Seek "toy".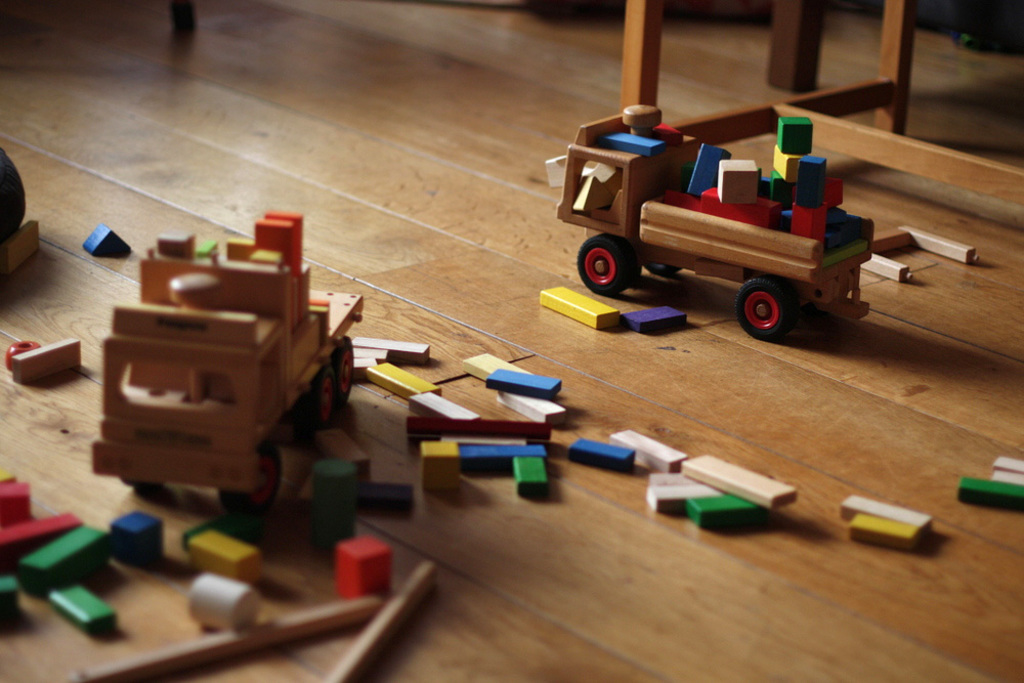
<region>180, 529, 257, 581</region>.
